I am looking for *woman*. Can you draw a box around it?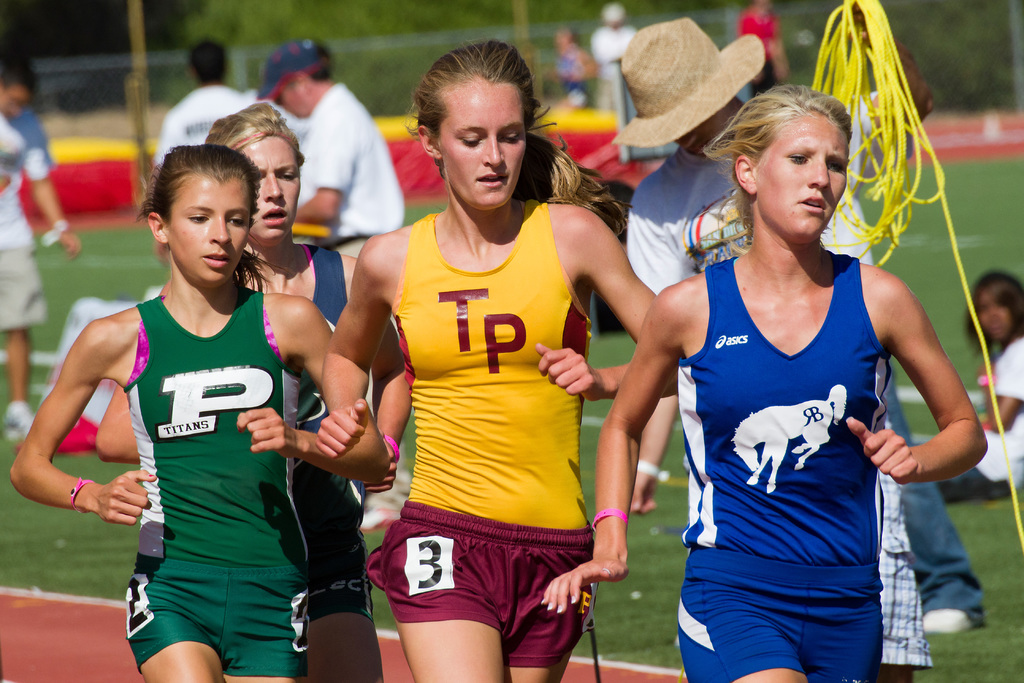
Sure, the bounding box is x1=309, y1=40, x2=682, y2=682.
